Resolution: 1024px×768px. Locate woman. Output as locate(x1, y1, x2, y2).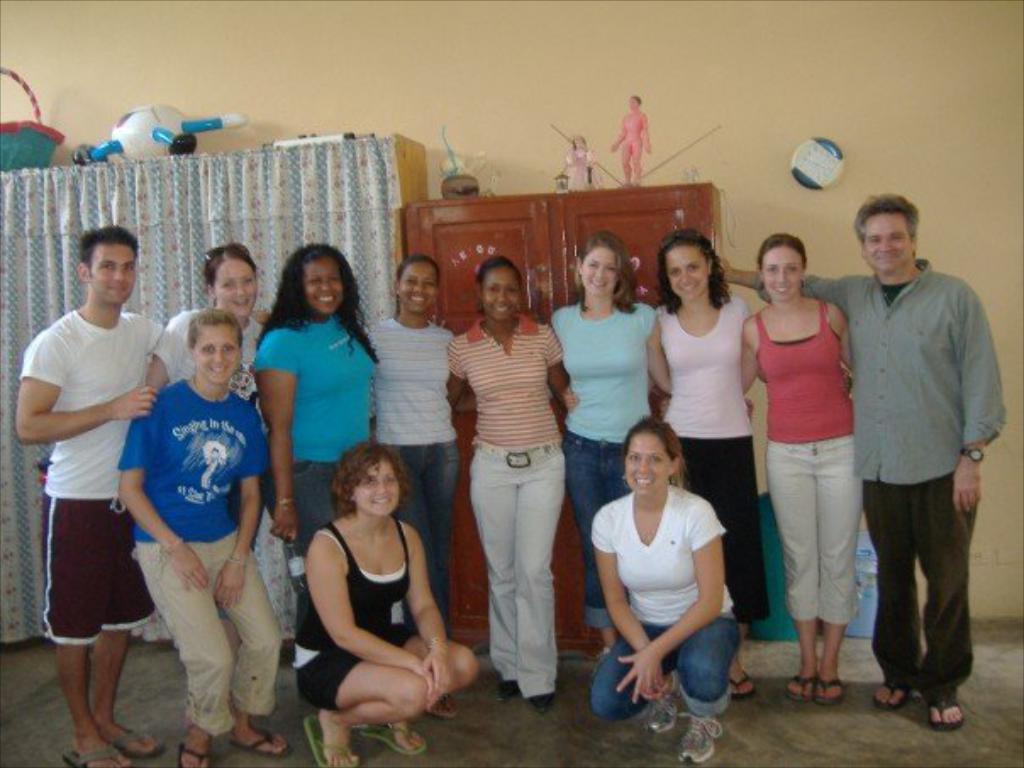
locate(636, 222, 756, 704).
